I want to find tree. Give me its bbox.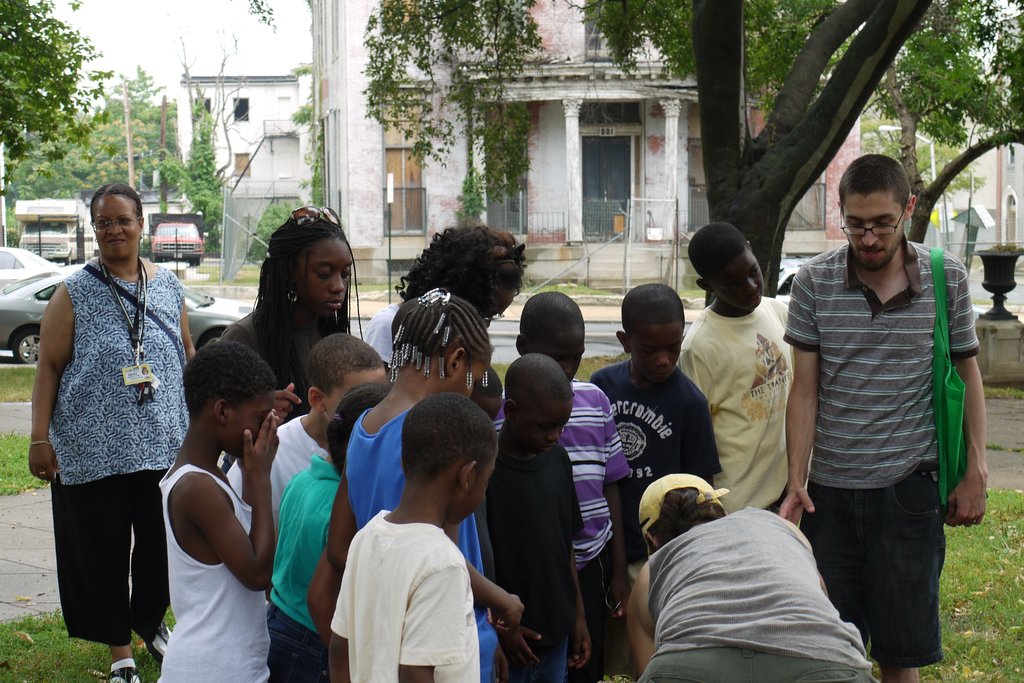
select_region(573, 0, 998, 302).
